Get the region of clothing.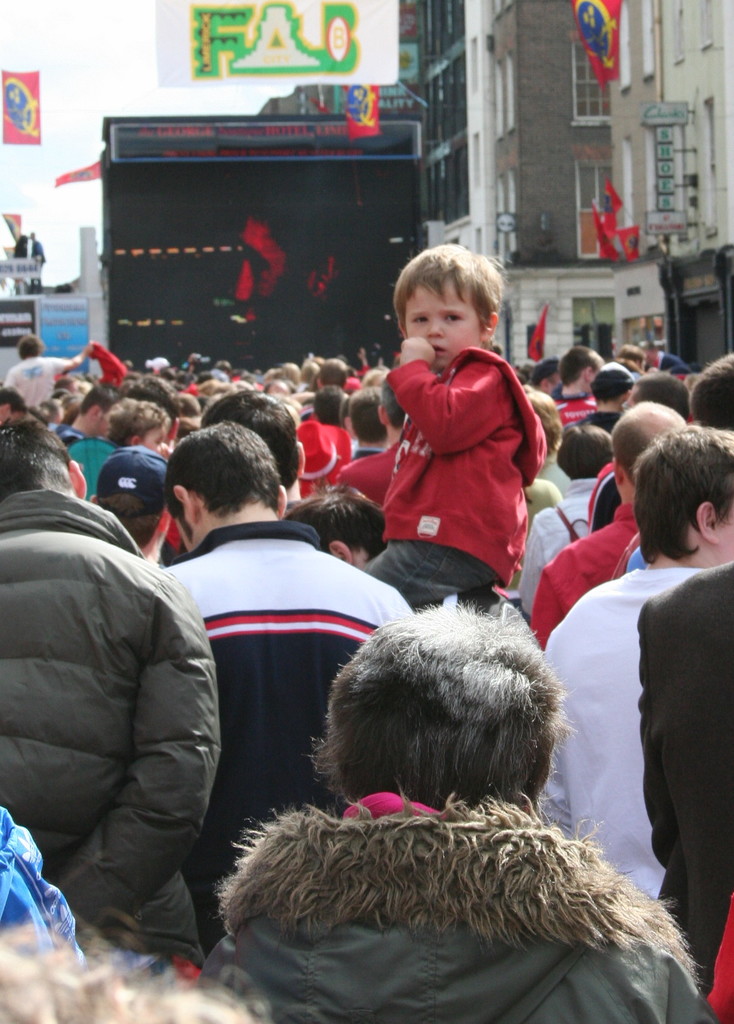
l=530, t=561, r=715, b=909.
